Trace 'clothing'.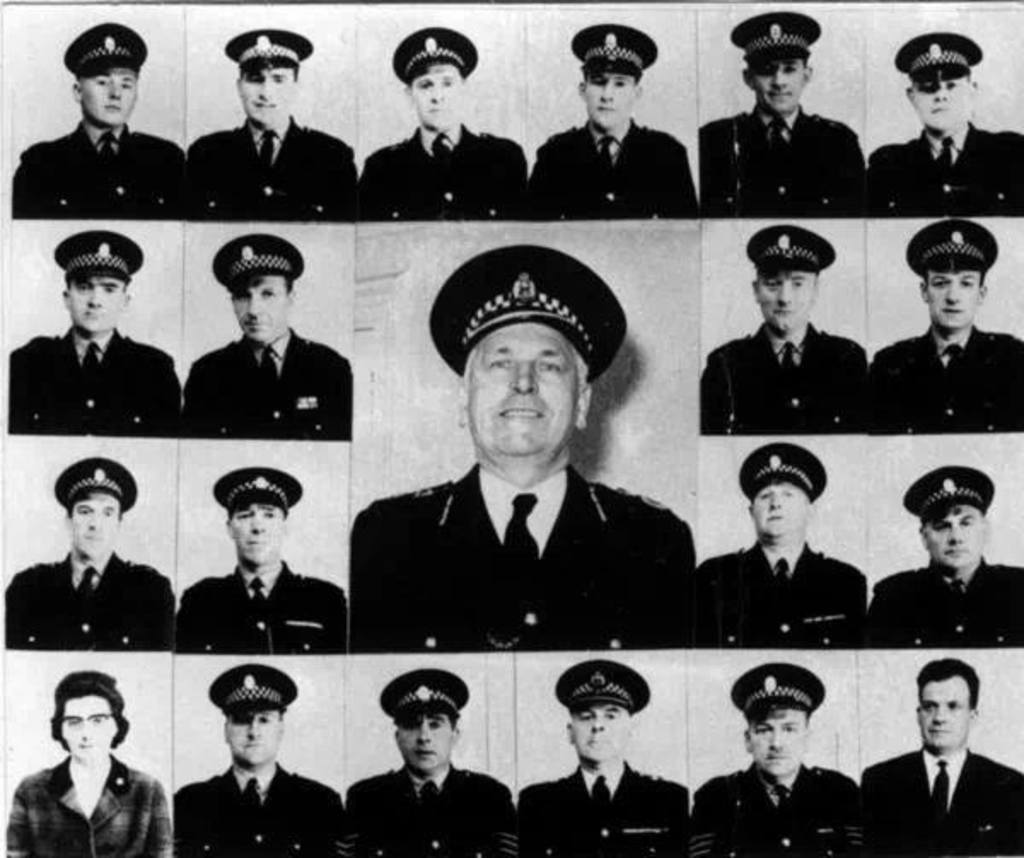
Traced to crop(693, 534, 870, 648).
